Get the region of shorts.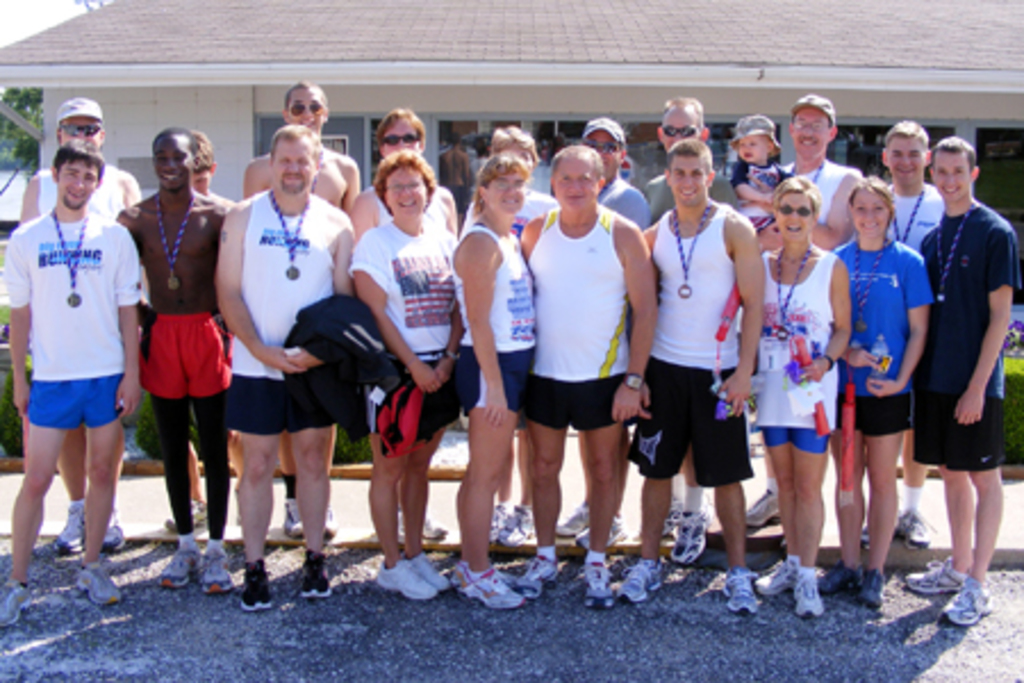
{"left": 760, "top": 421, "right": 828, "bottom": 453}.
